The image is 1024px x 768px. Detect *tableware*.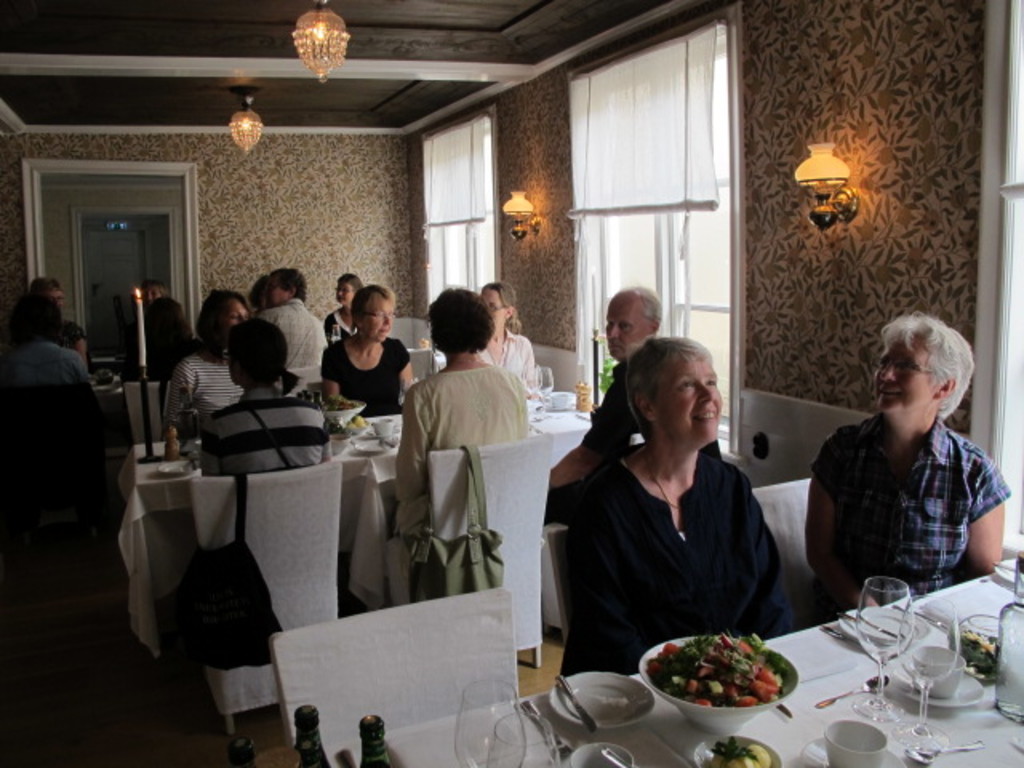
Detection: {"x1": 814, "y1": 672, "x2": 894, "y2": 707}.
